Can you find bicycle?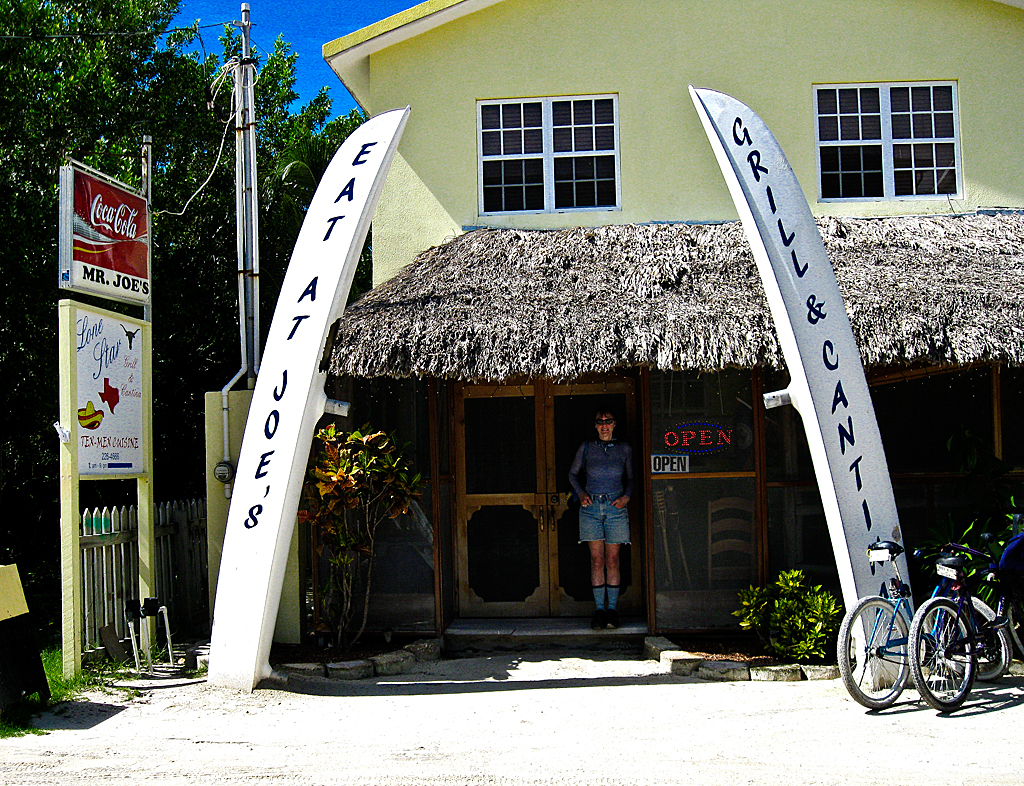
Yes, bounding box: select_region(833, 529, 1016, 710).
